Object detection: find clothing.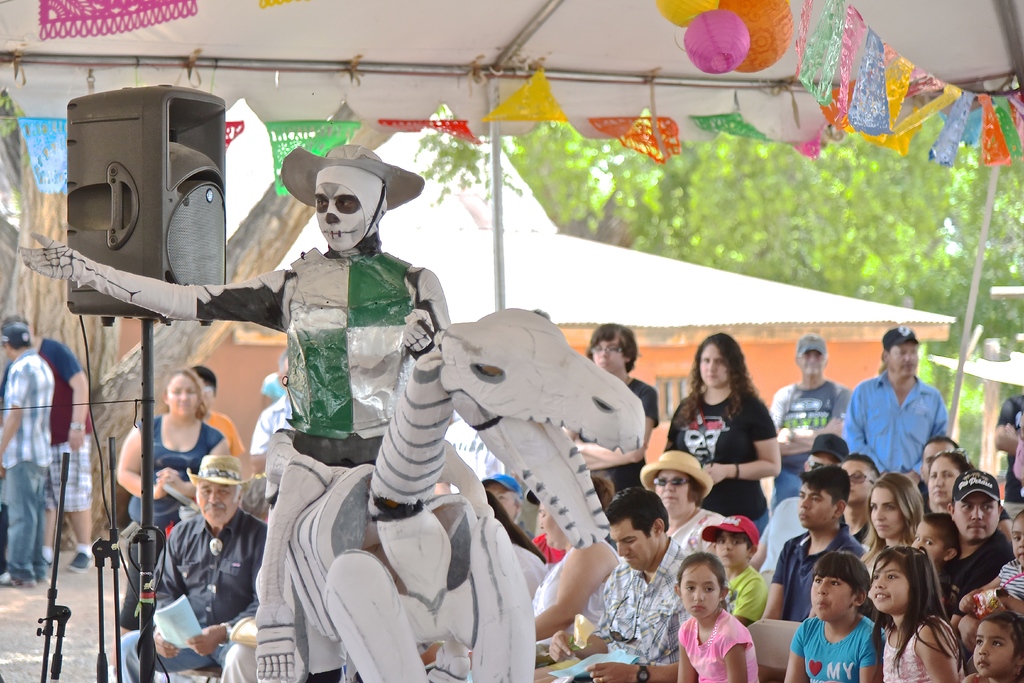
(879,619,957,682).
